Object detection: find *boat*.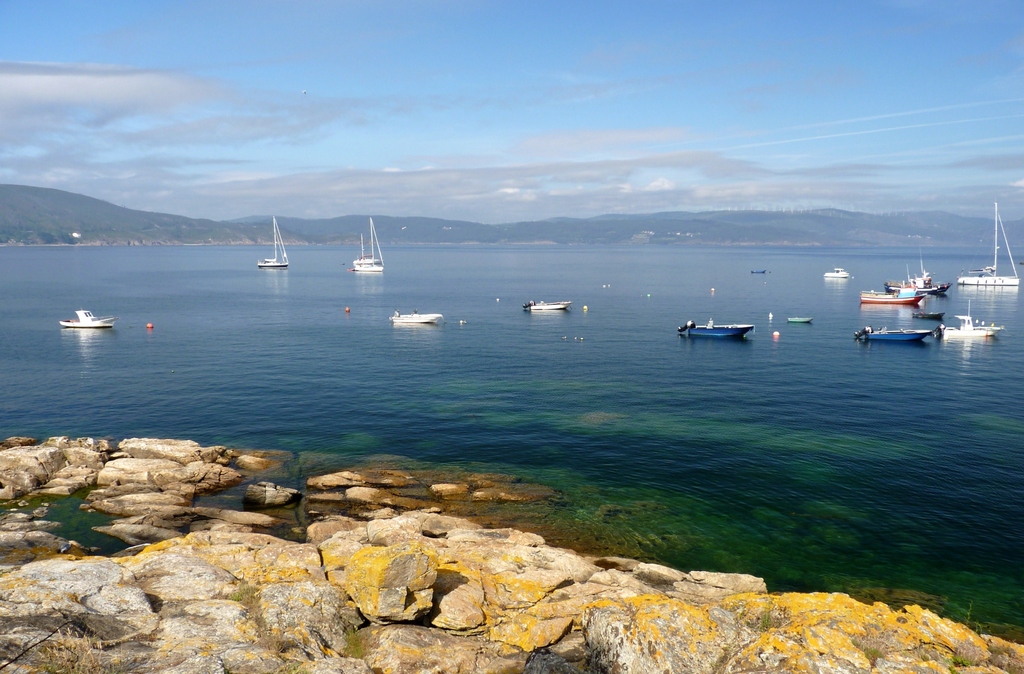
locate(934, 316, 1002, 343).
